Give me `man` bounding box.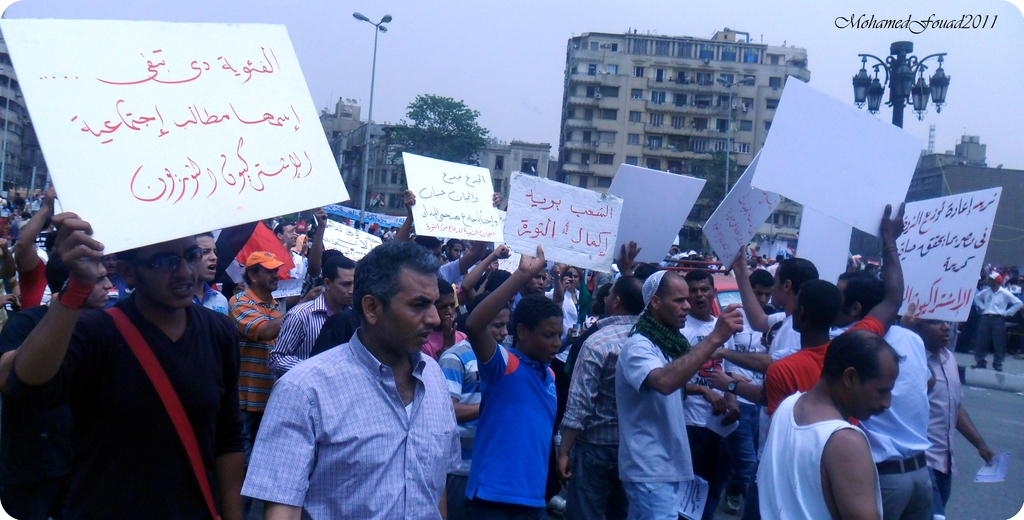
[x1=609, y1=269, x2=735, y2=519].
